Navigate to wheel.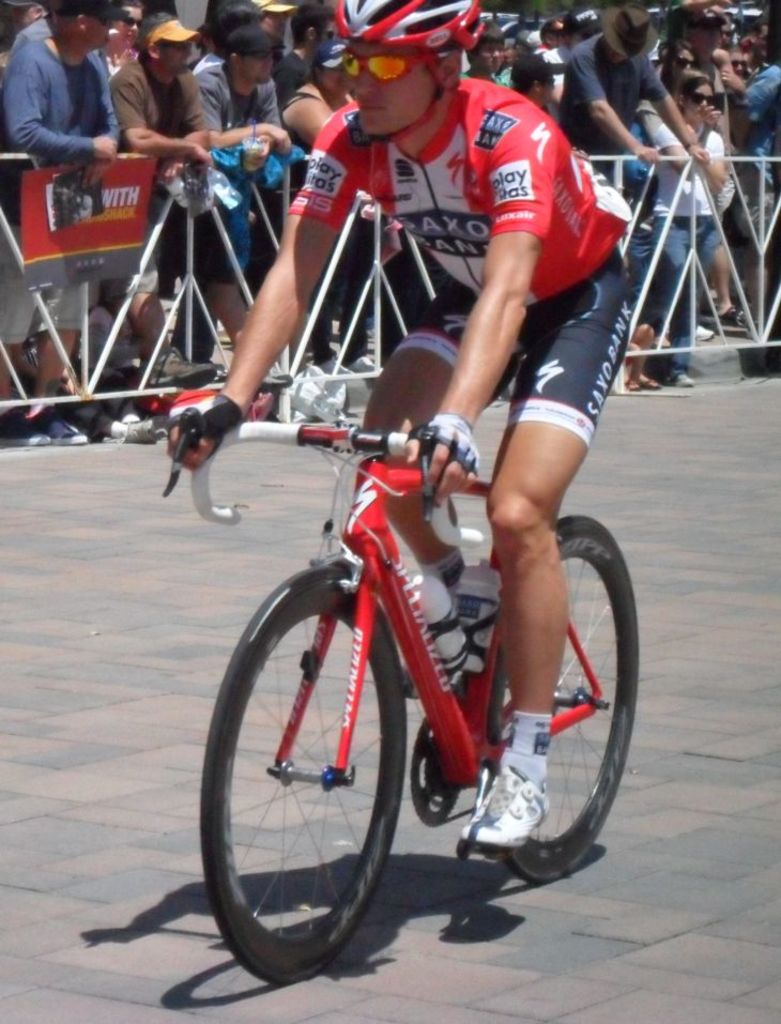
Navigation target: region(468, 517, 642, 890).
